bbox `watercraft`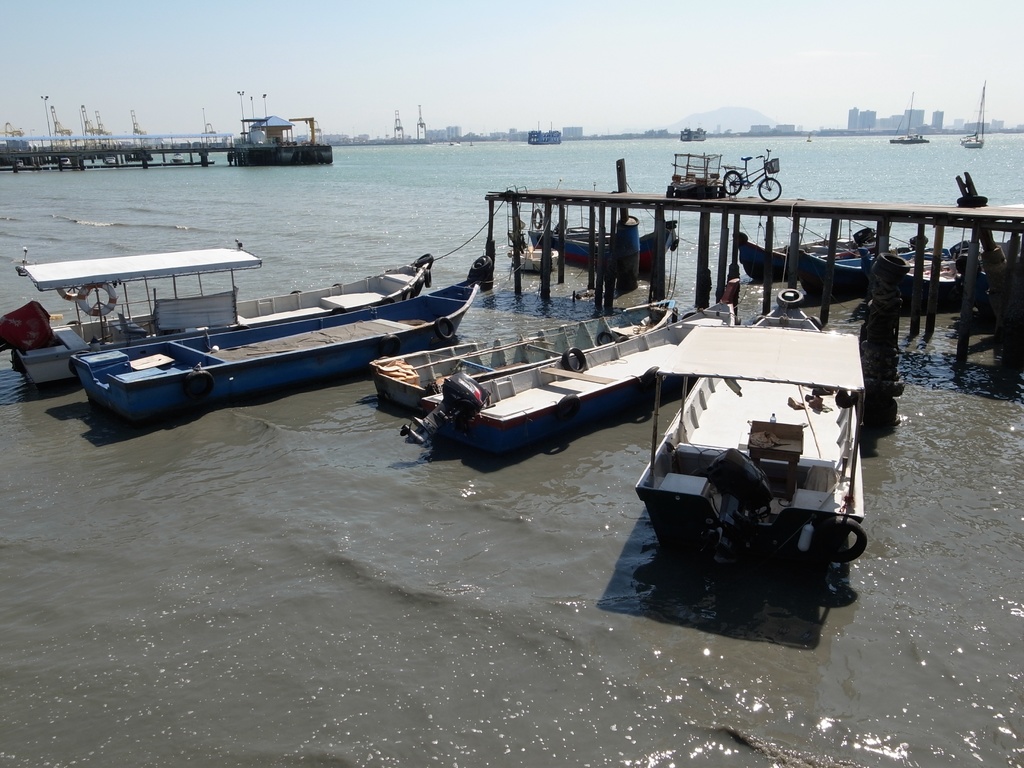
[left=367, top=297, right=673, bottom=408]
